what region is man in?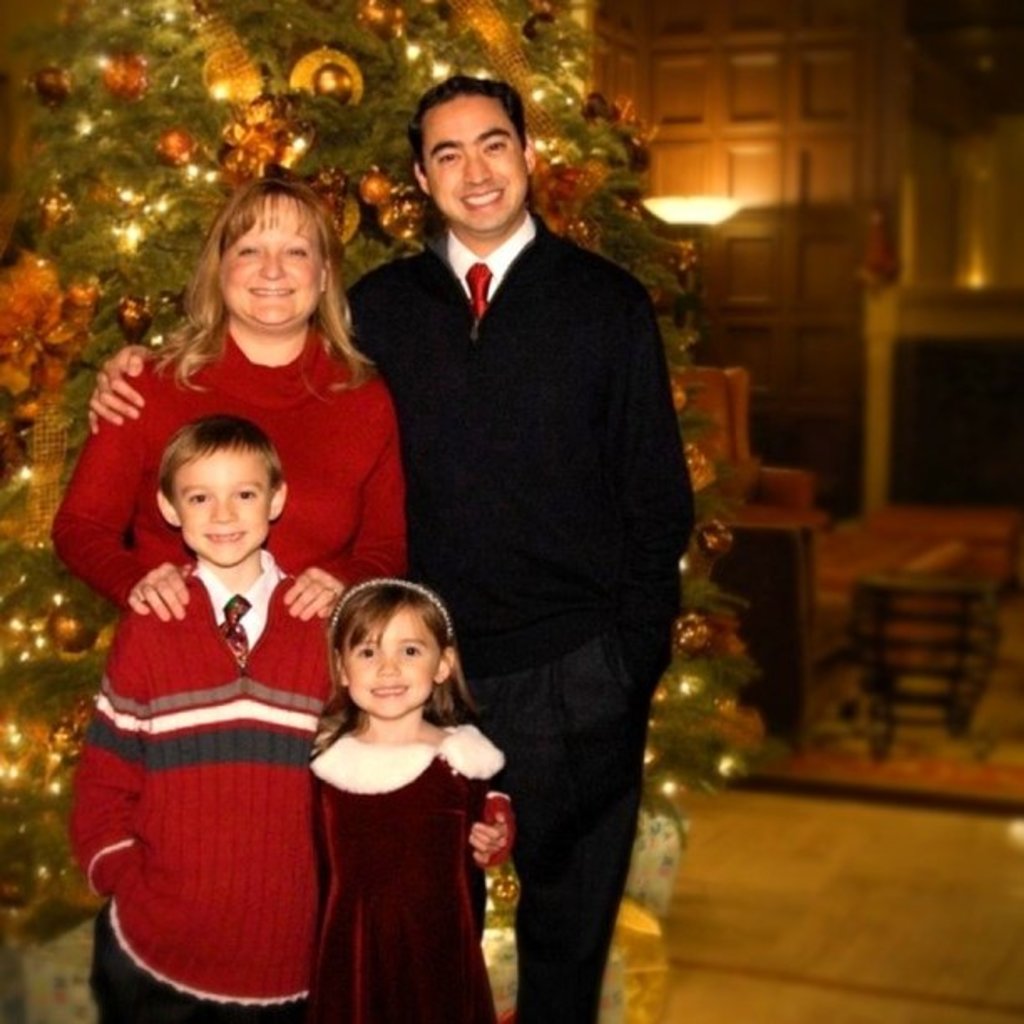
bbox(331, 84, 698, 949).
